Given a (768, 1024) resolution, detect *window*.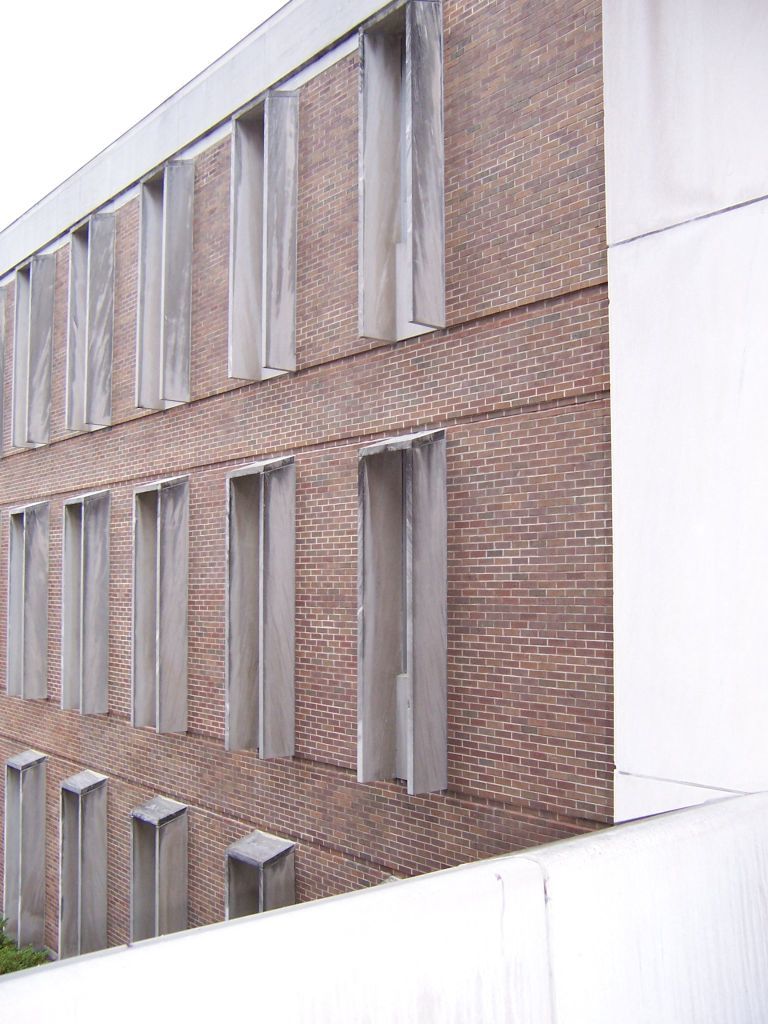
<region>216, 455, 300, 764</region>.
